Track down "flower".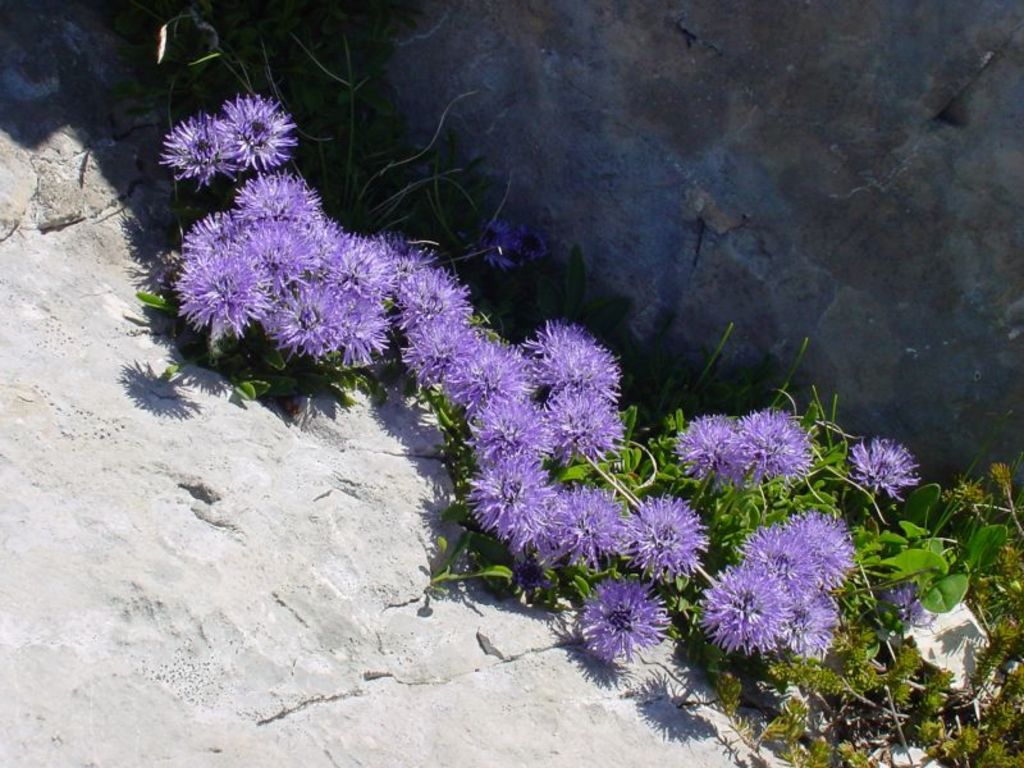
Tracked to box(160, 109, 243, 186).
